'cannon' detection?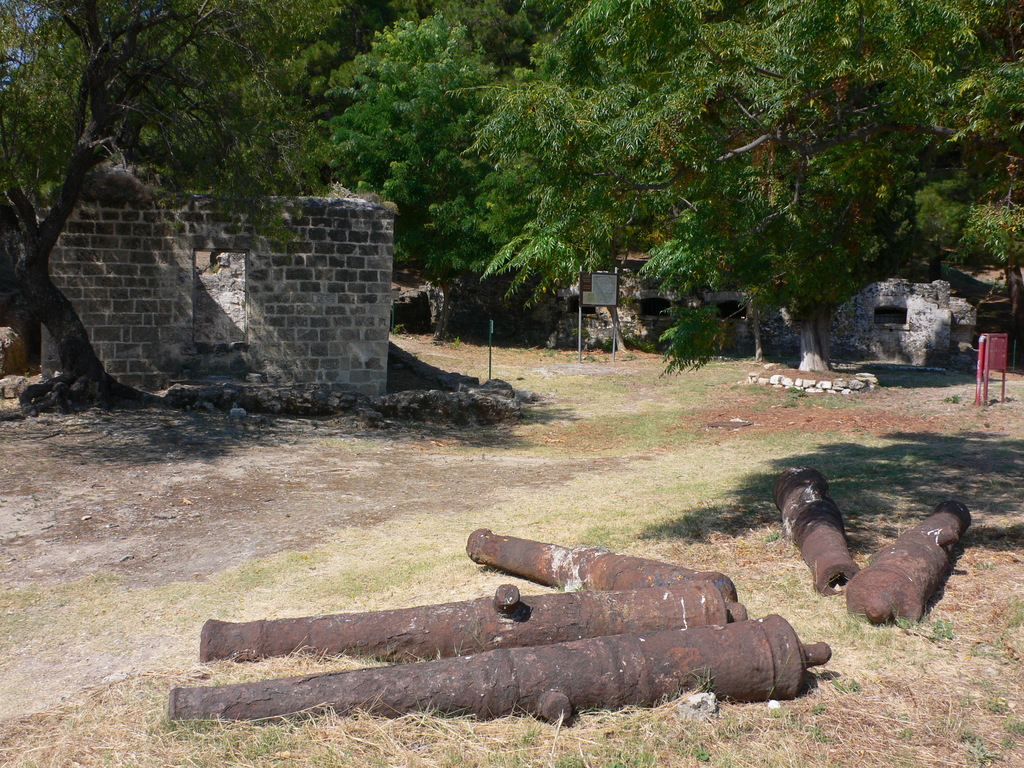
<region>193, 575, 749, 664</region>
